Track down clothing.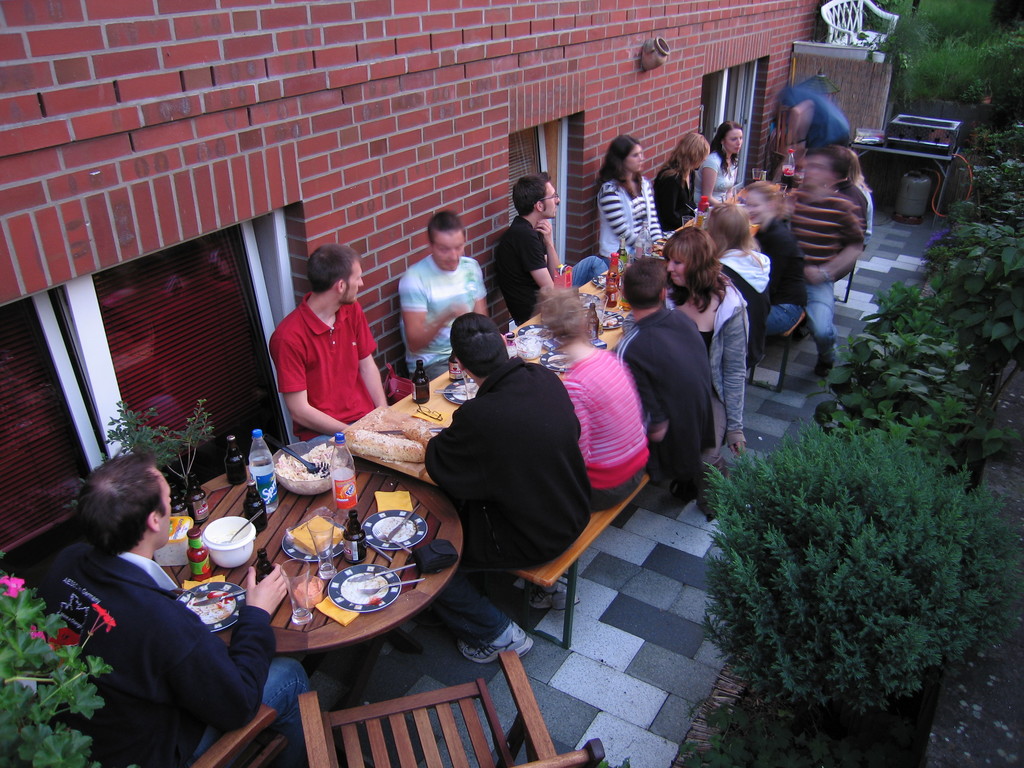
Tracked to BBox(666, 280, 746, 438).
